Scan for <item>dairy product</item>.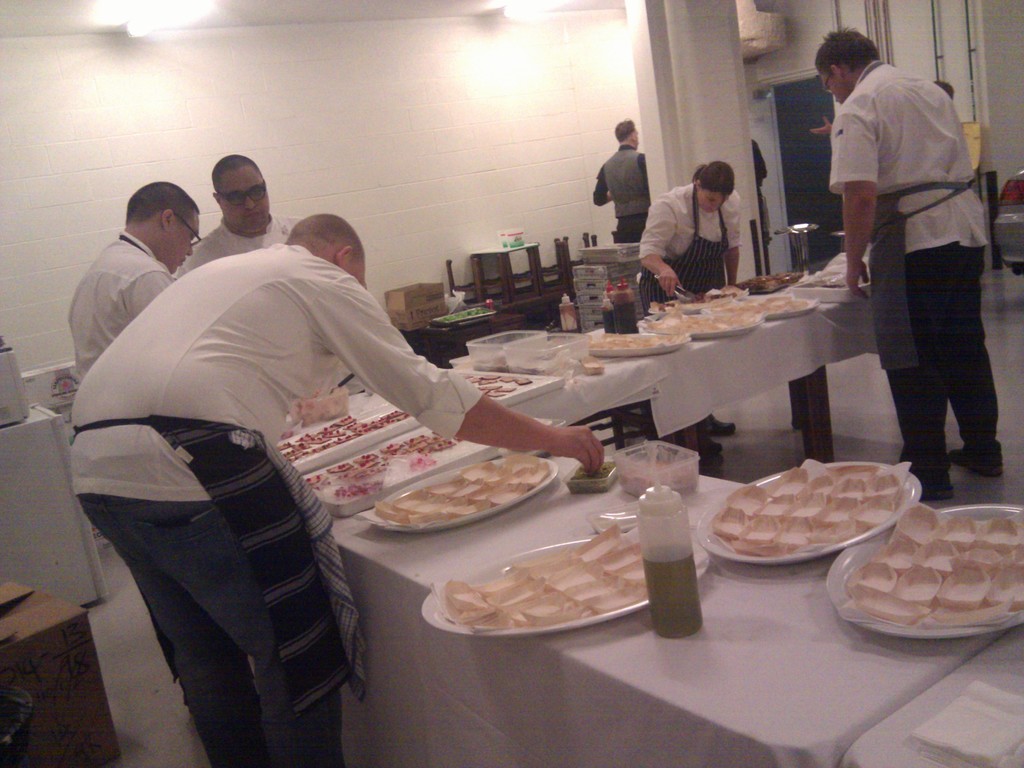
Scan result: x1=694 y1=457 x2=911 y2=573.
